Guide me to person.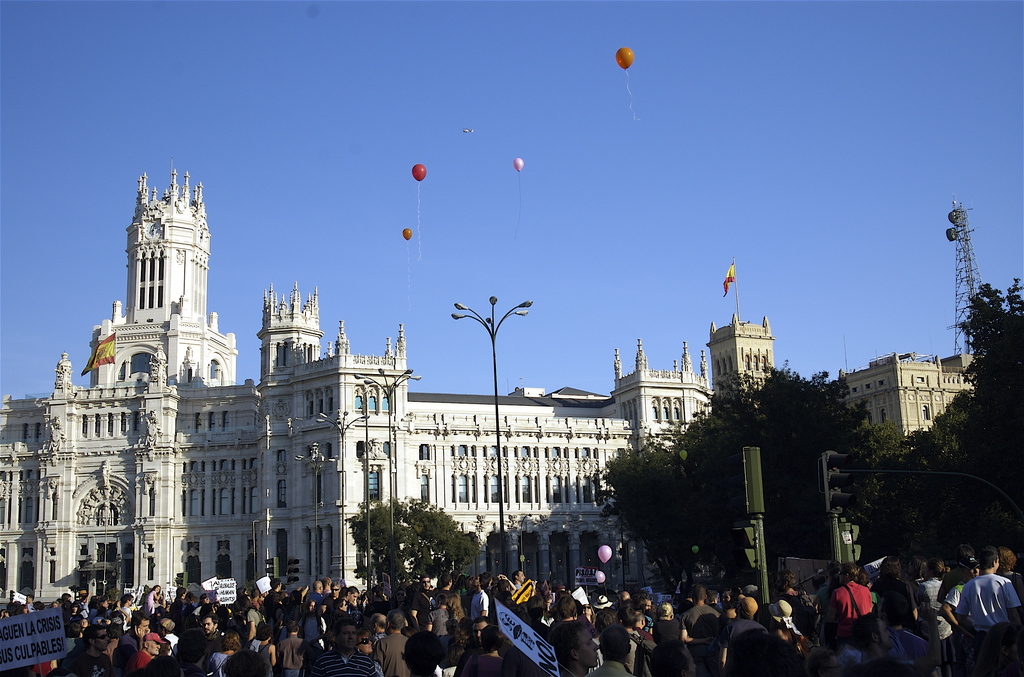
Guidance: bbox=(595, 594, 613, 614).
